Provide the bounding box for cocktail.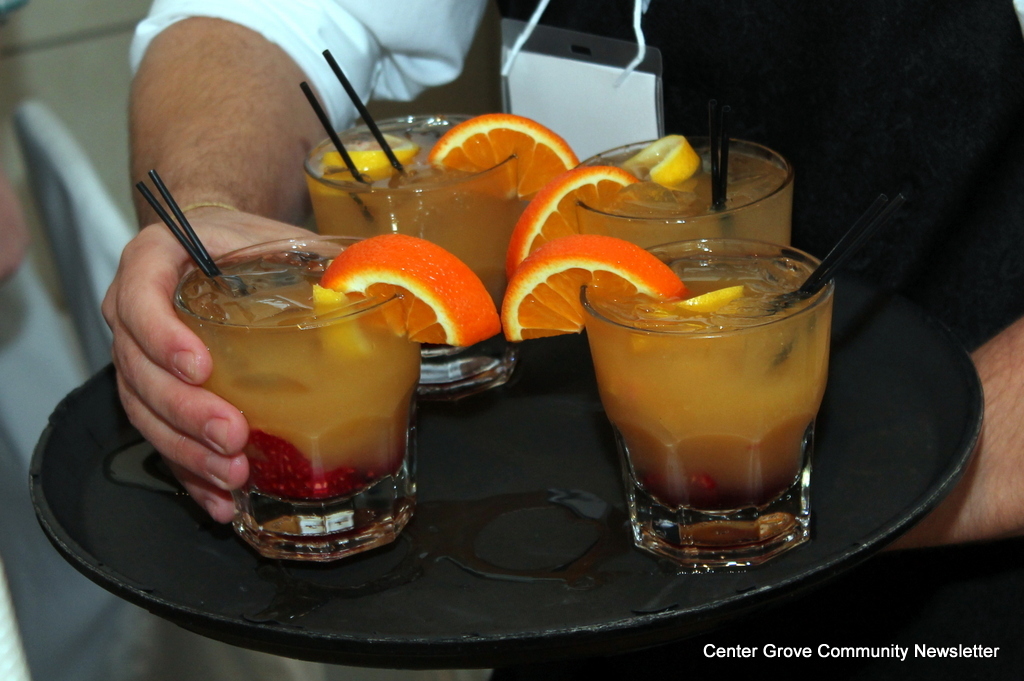
l=502, t=98, r=795, b=286.
